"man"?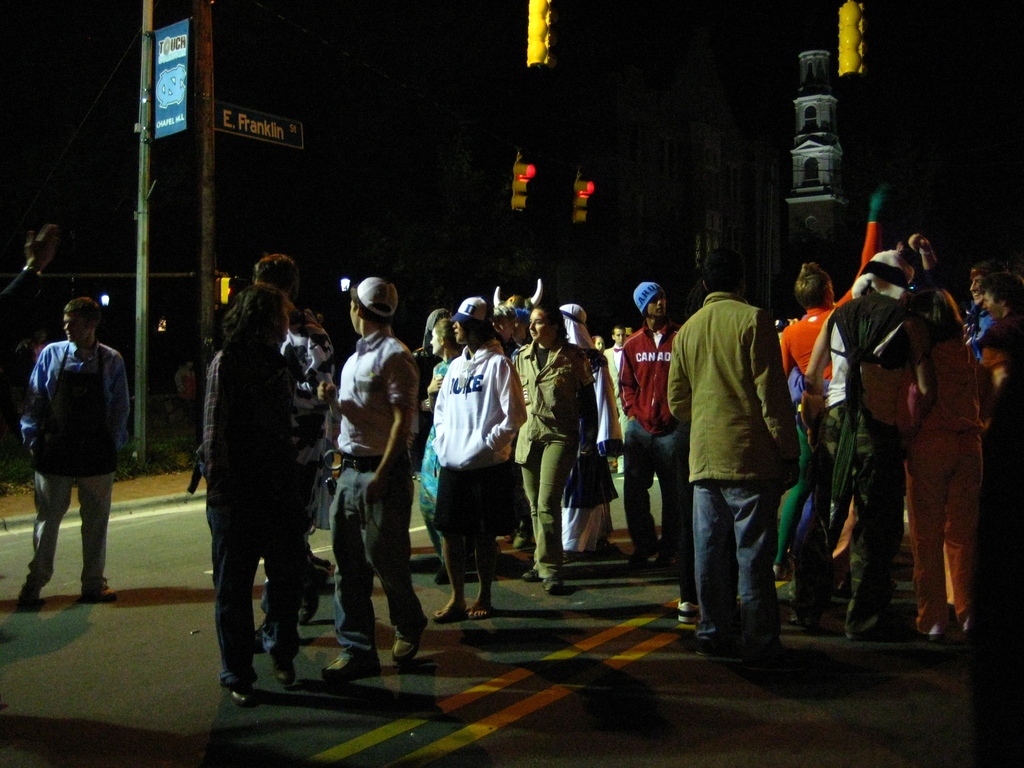
970, 268, 1023, 358
